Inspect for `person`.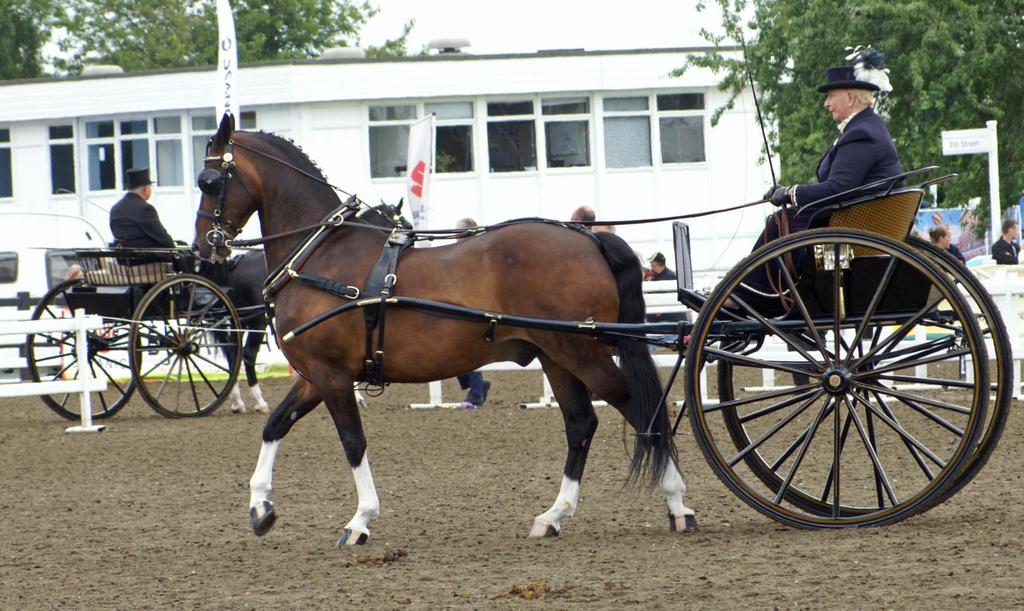
Inspection: (988, 222, 1023, 263).
